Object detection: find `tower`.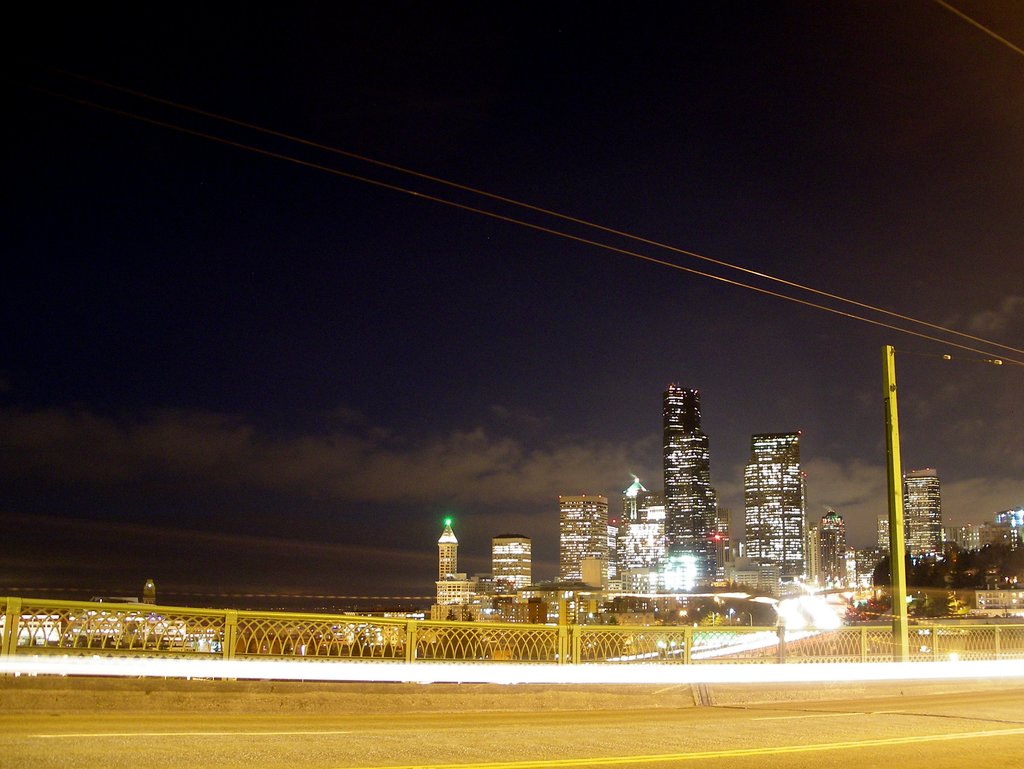
pyautogui.locateOnScreen(908, 469, 943, 563).
